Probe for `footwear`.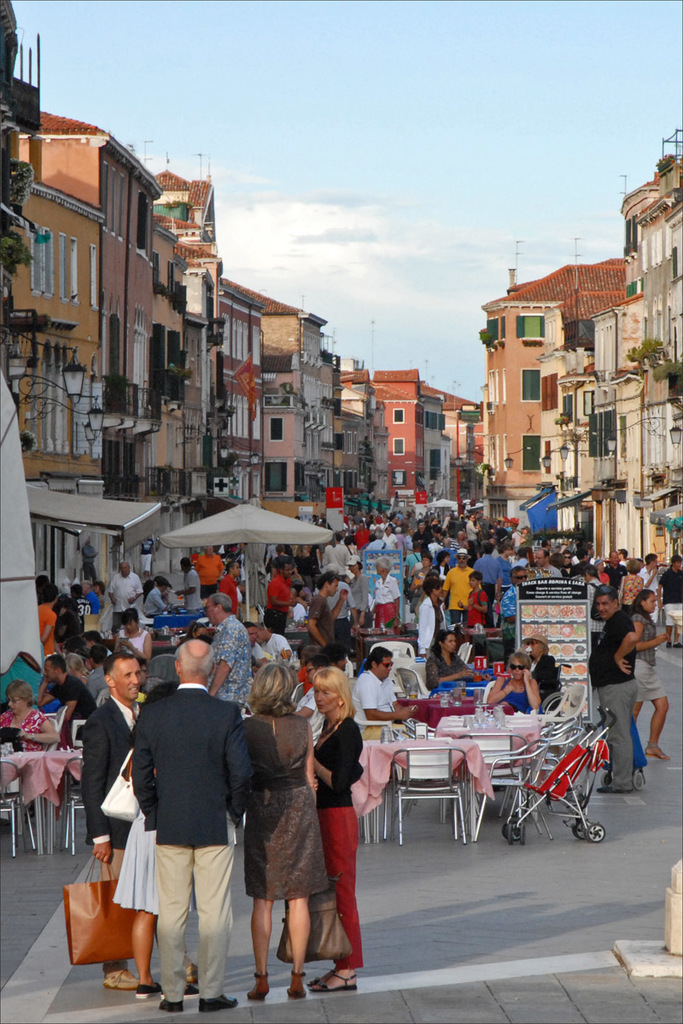
Probe result: {"x1": 199, "y1": 993, "x2": 240, "y2": 1015}.
